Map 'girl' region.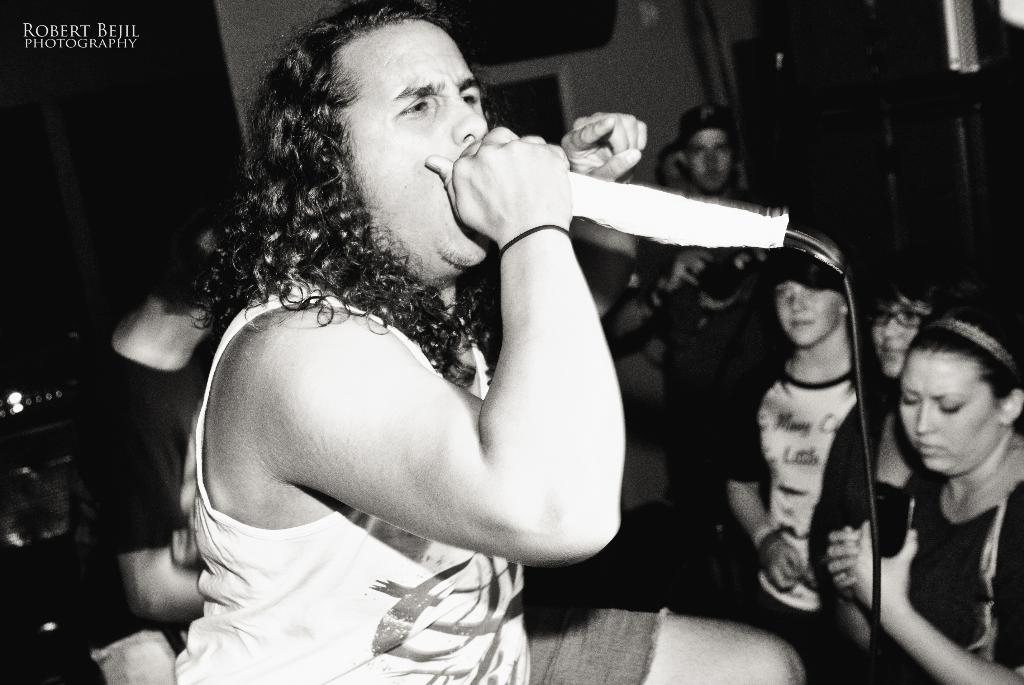
Mapped to detection(828, 277, 1023, 684).
